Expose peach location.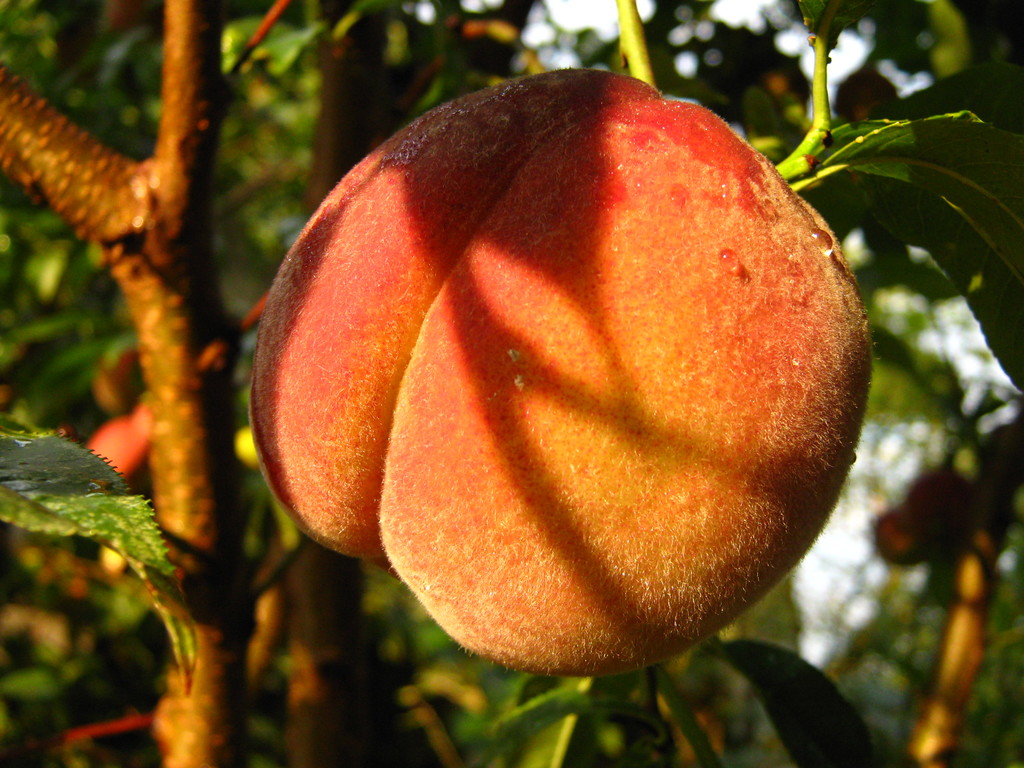
Exposed at box=[252, 68, 874, 675].
